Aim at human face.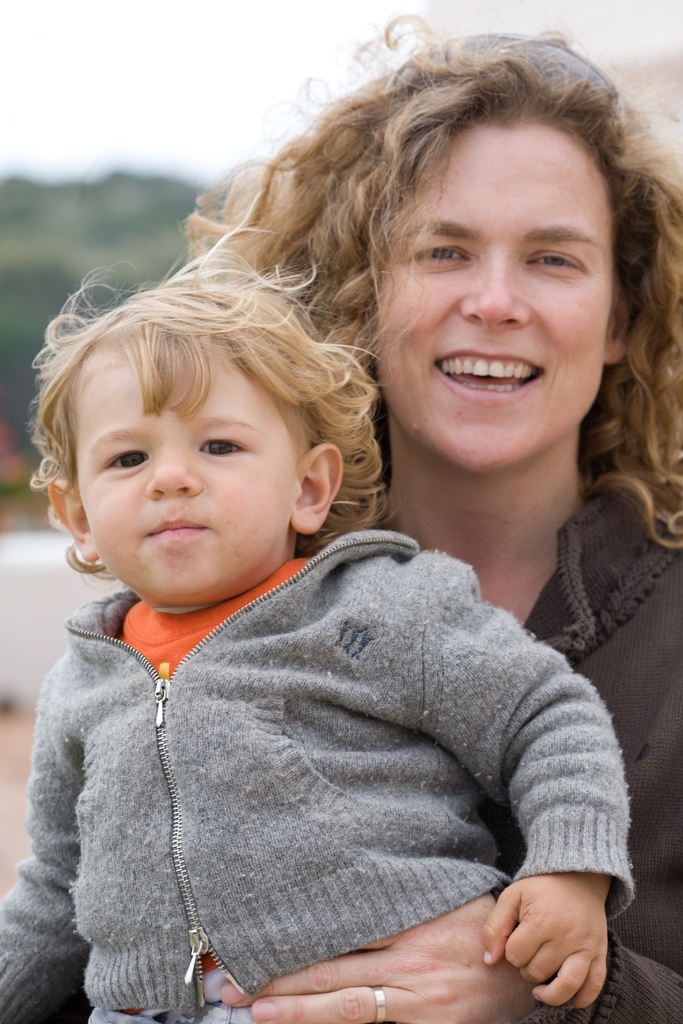
Aimed at {"left": 74, "top": 333, "right": 300, "bottom": 604}.
